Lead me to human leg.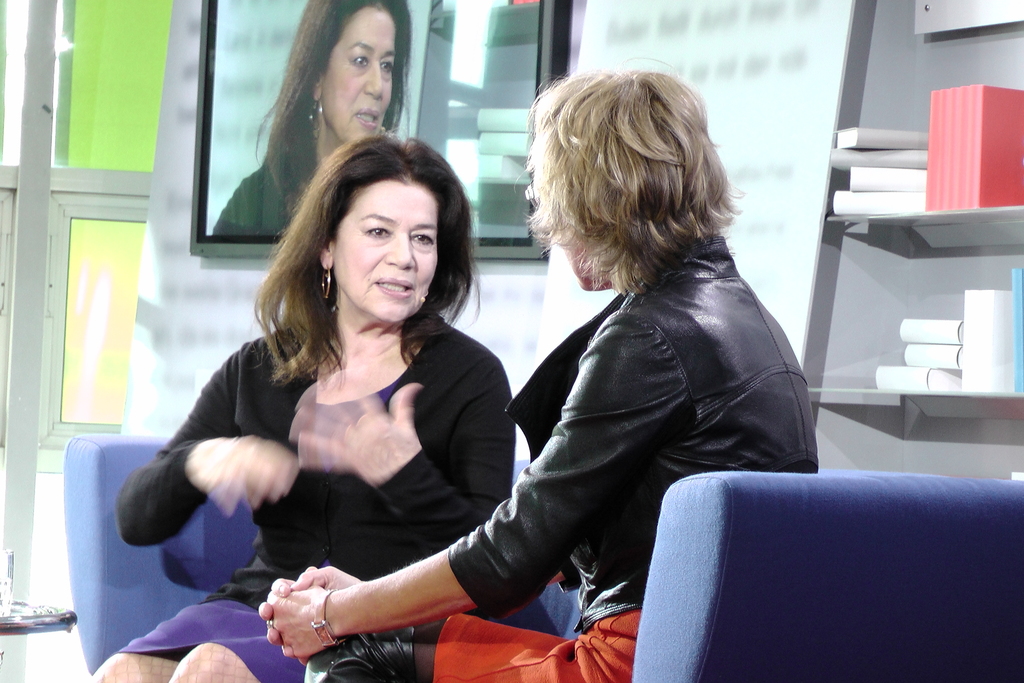
Lead to left=170, top=630, right=306, bottom=682.
